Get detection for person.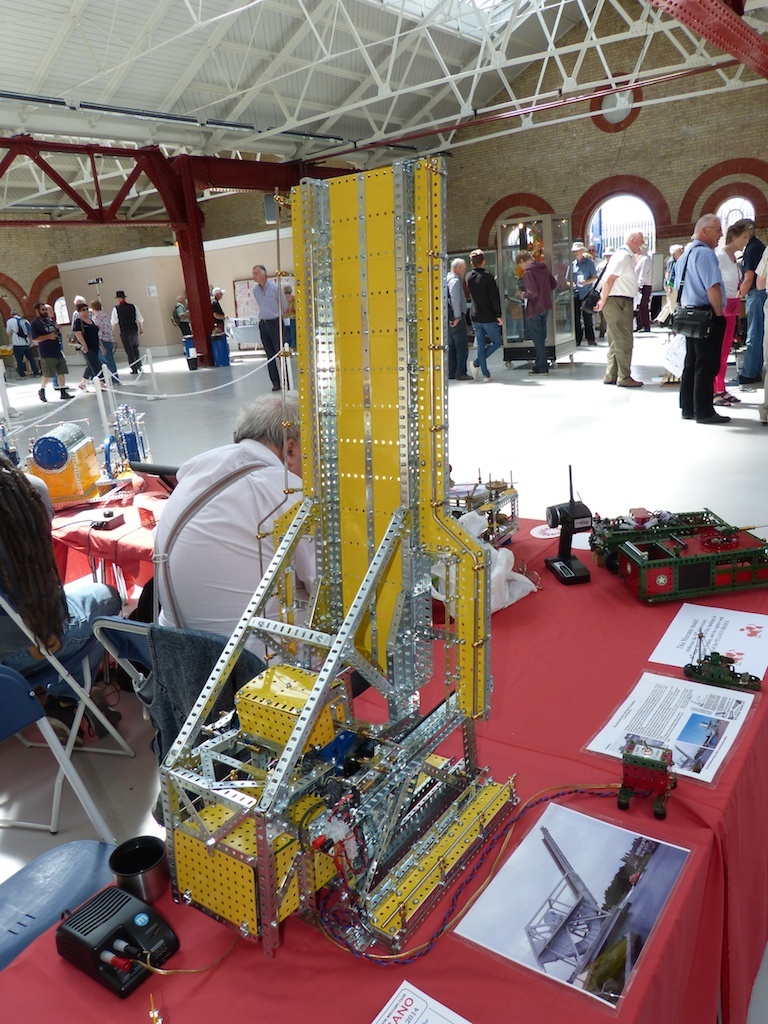
Detection: locate(588, 225, 642, 381).
